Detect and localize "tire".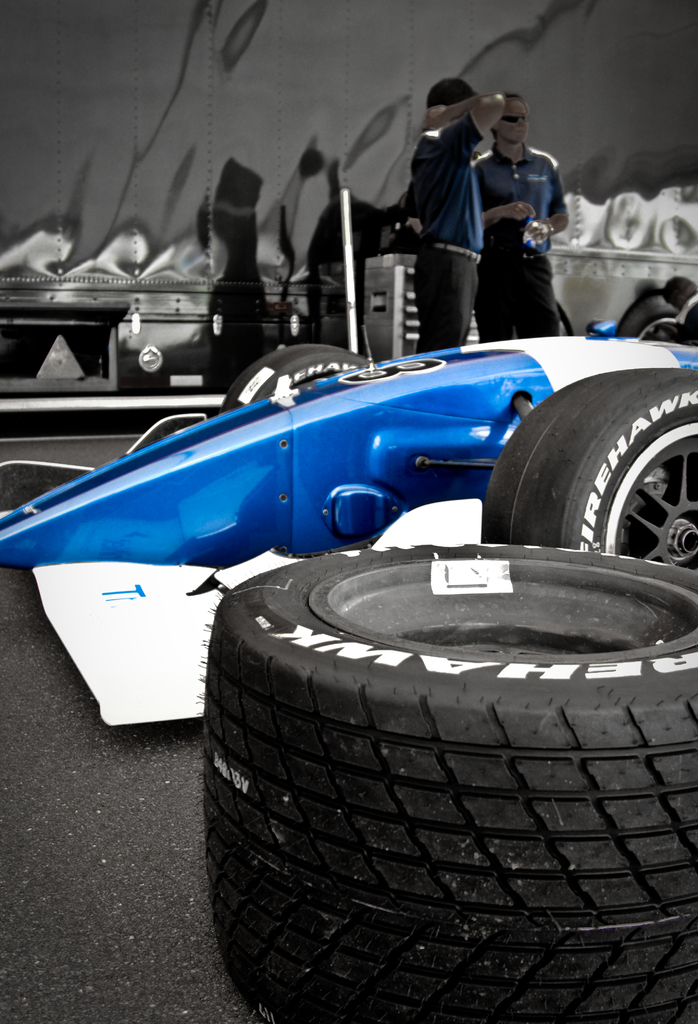
Localized at x1=217, y1=346, x2=377, y2=414.
